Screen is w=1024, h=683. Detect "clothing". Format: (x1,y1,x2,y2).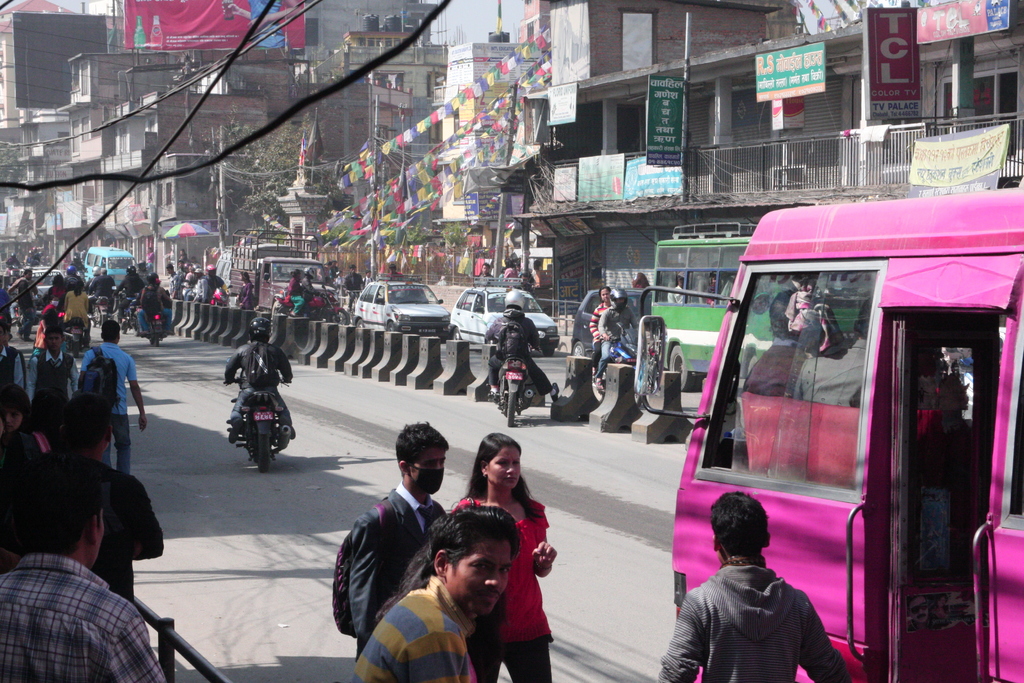
(790,332,870,415).
